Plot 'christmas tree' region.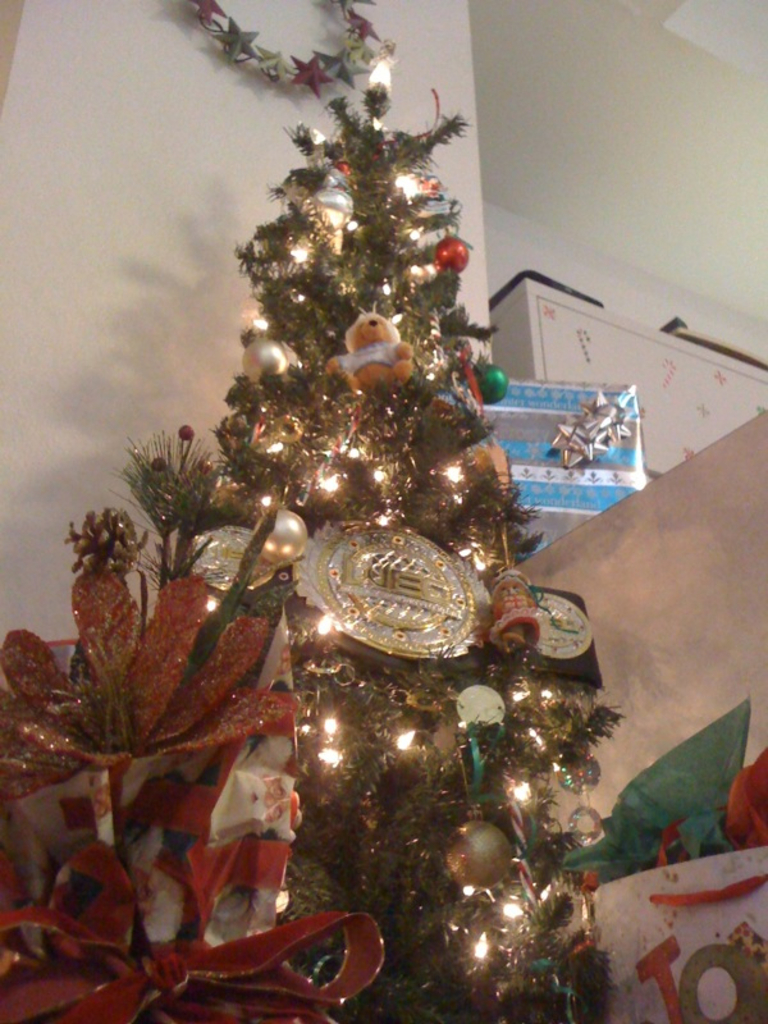
Plotted at (x1=40, y1=42, x2=627, y2=1023).
